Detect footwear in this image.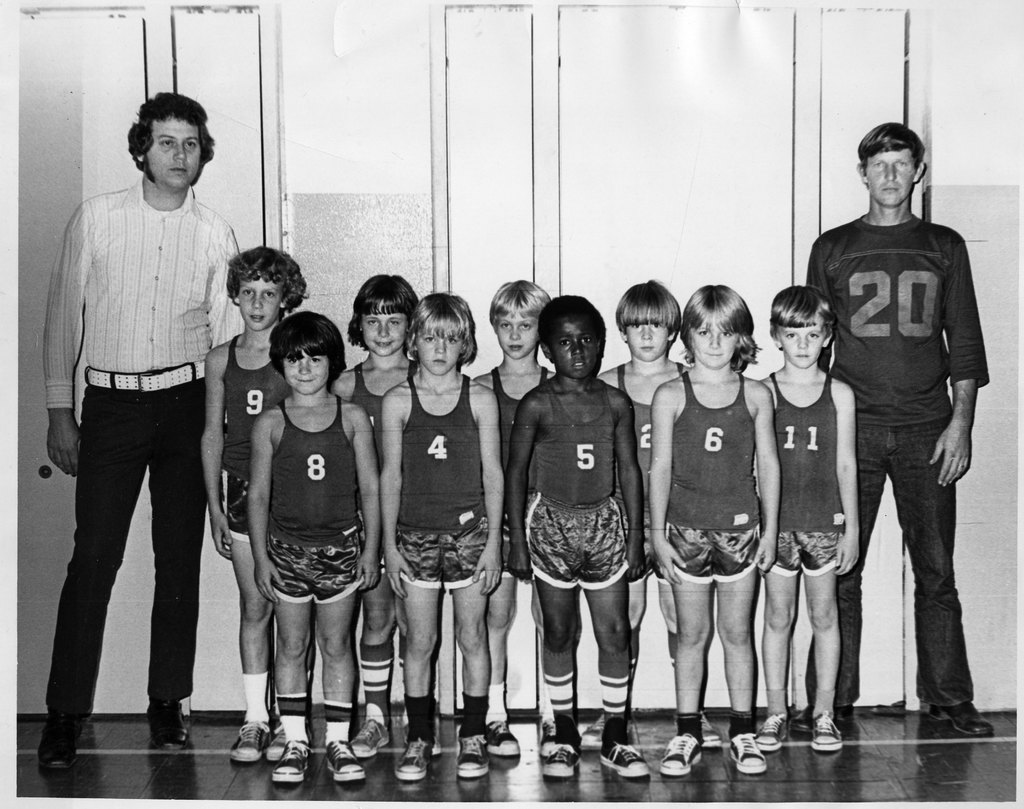
Detection: <region>701, 714, 724, 747</region>.
